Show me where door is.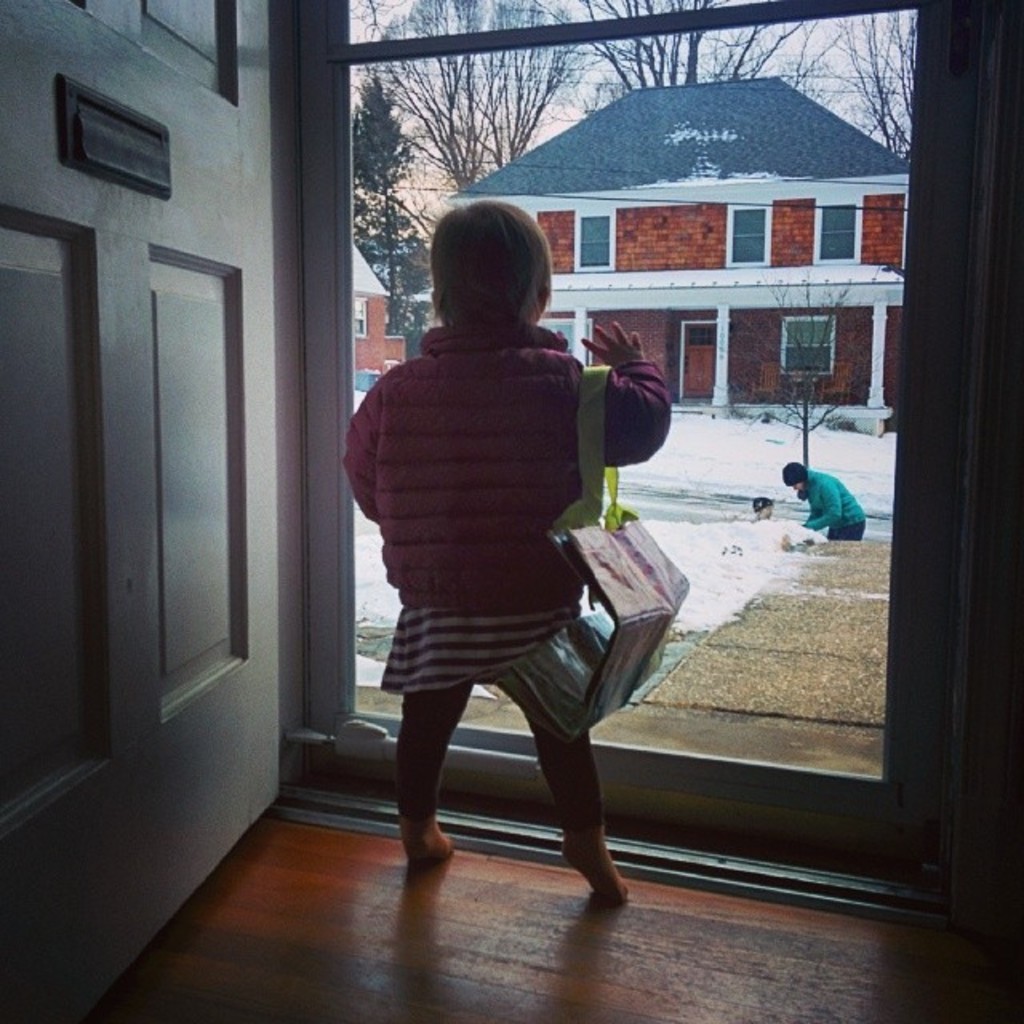
door is at (left=683, top=323, right=718, bottom=397).
